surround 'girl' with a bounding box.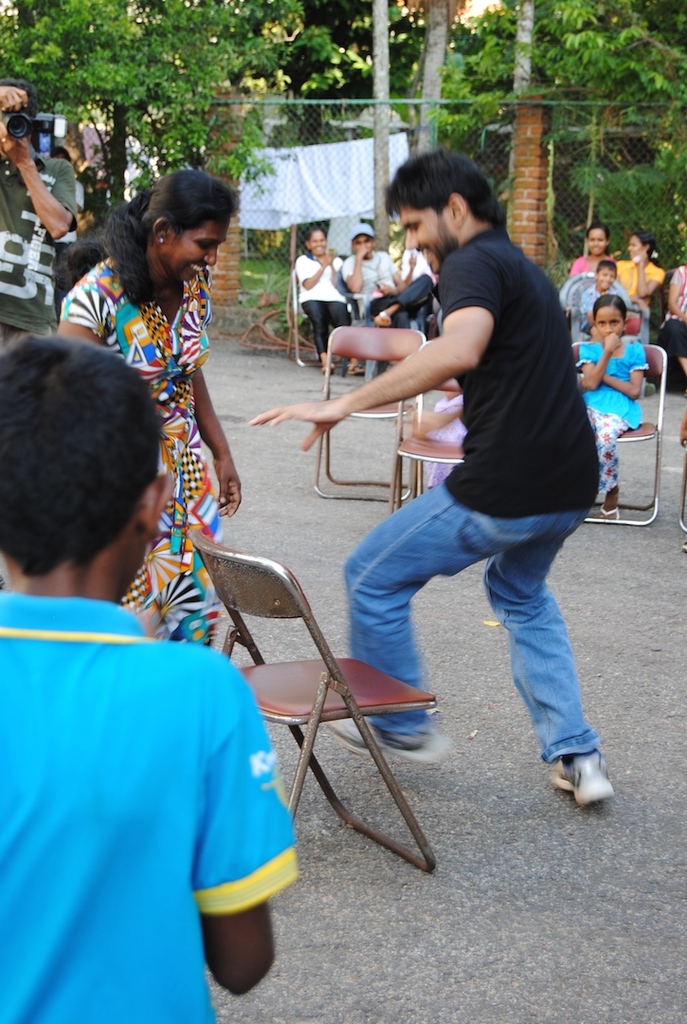
box(609, 227, 662, 296).
